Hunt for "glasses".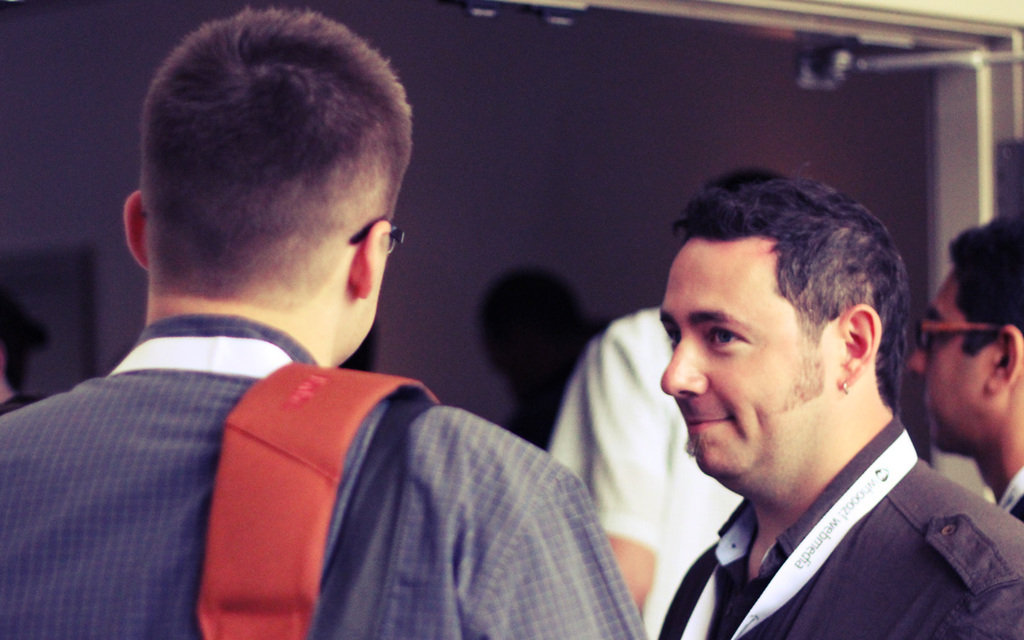
Hunted down at bbox=(914, 314, 1000, 351).
